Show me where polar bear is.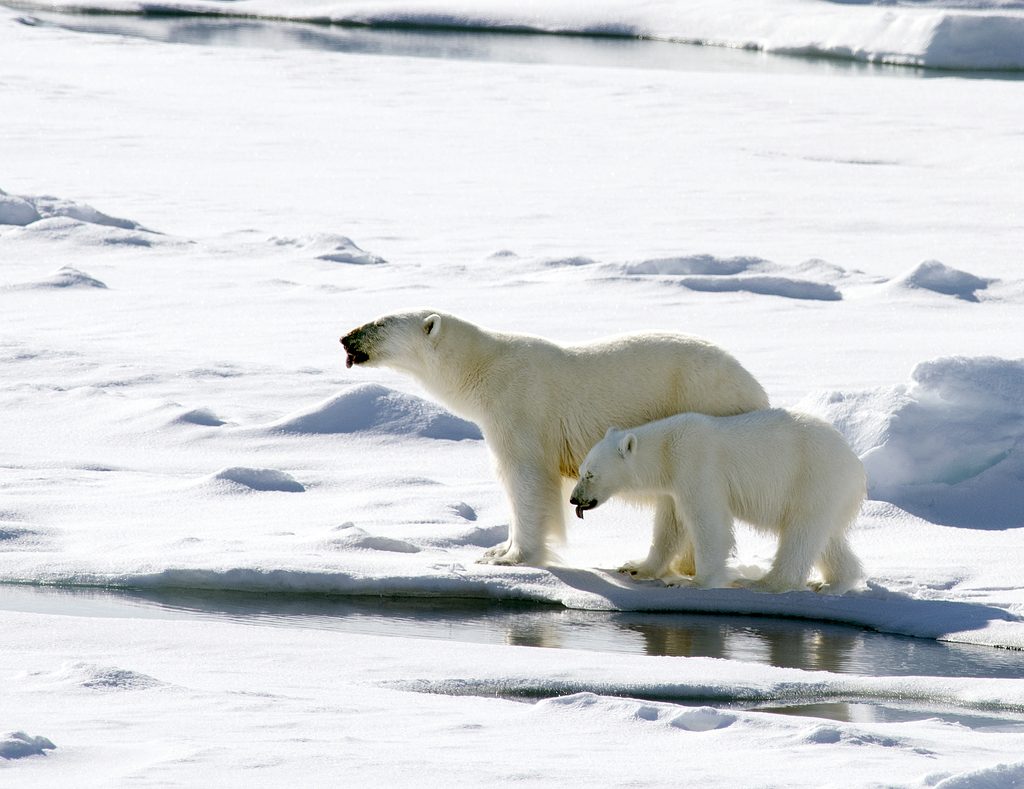
polar bear is at {"x1": 336, "y1": 309, "x2": 773, "y2": 570}.
